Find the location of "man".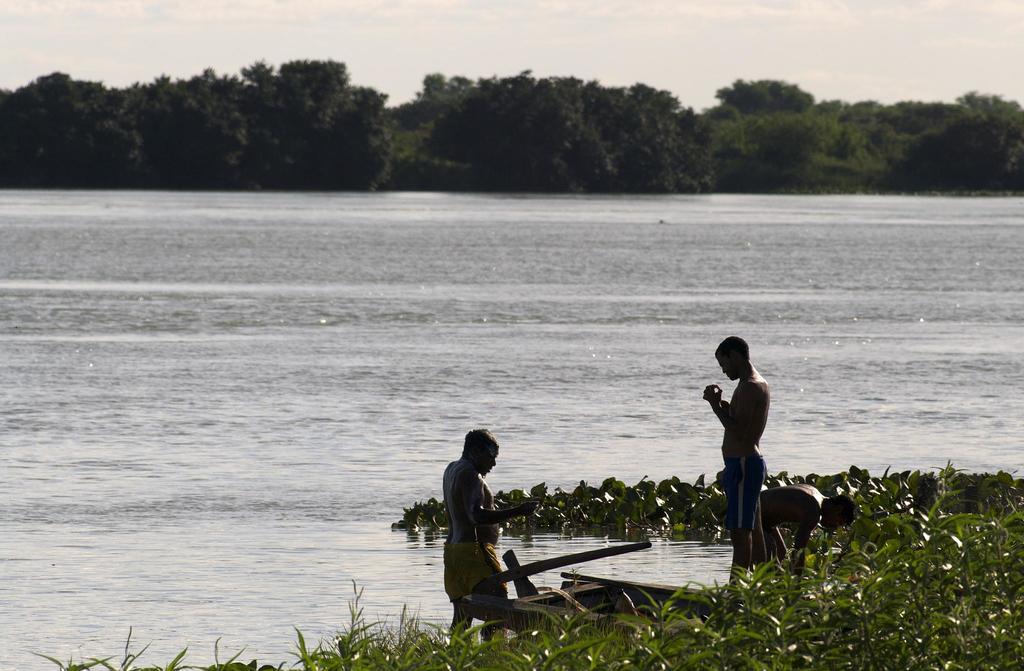
Location: 440,427,509,642.
